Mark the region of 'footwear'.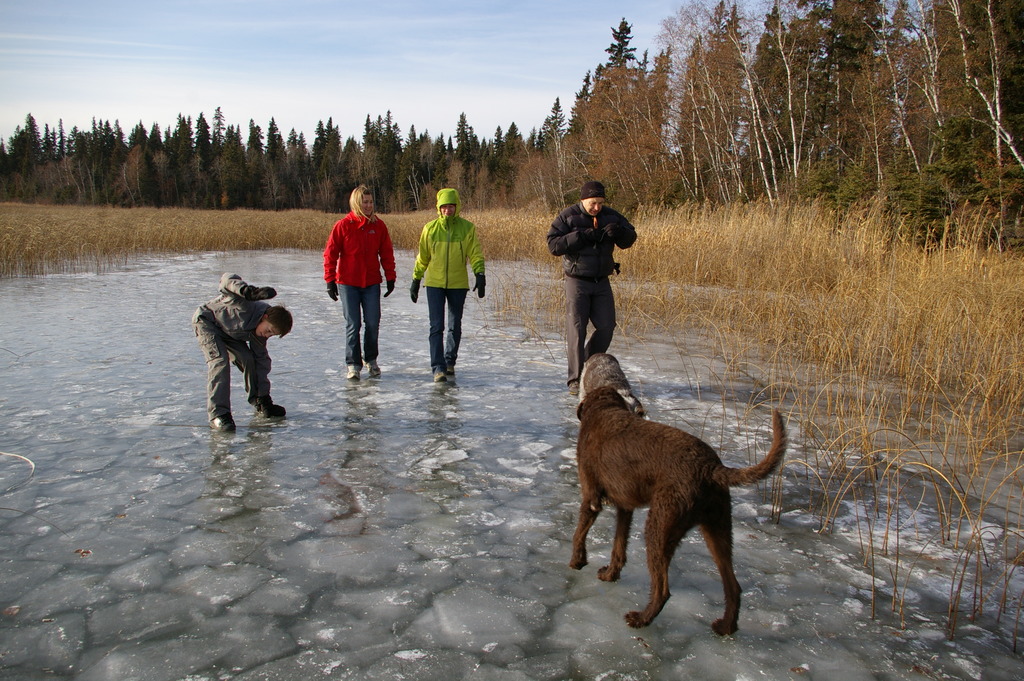
Region: (left=447, top=367, right=457, bottom=379).
